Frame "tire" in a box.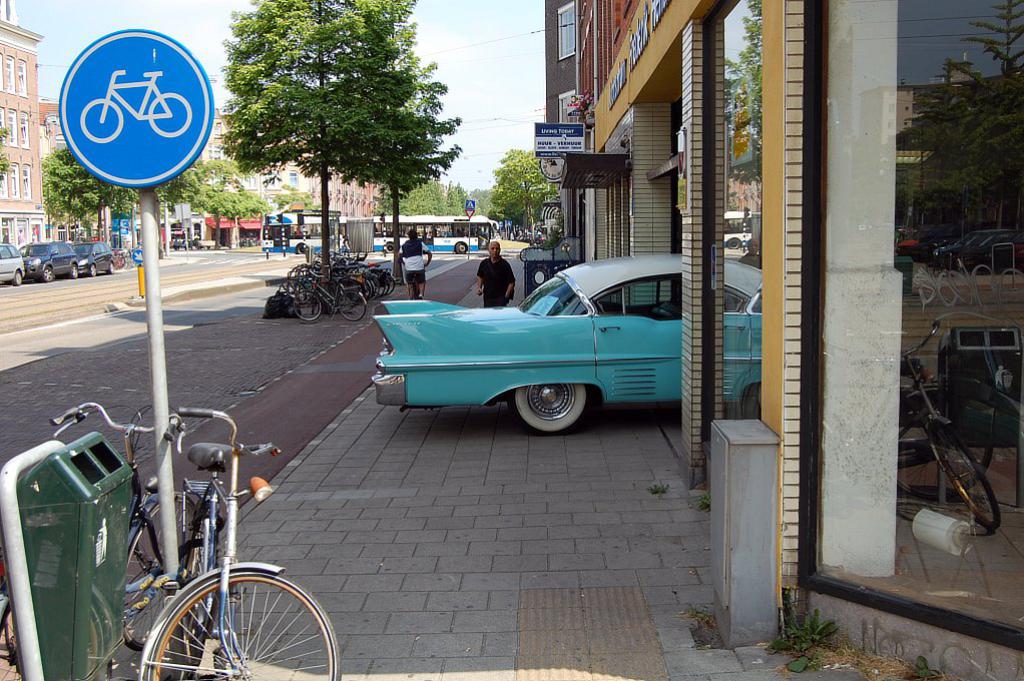
296, 242, 309, 252.
